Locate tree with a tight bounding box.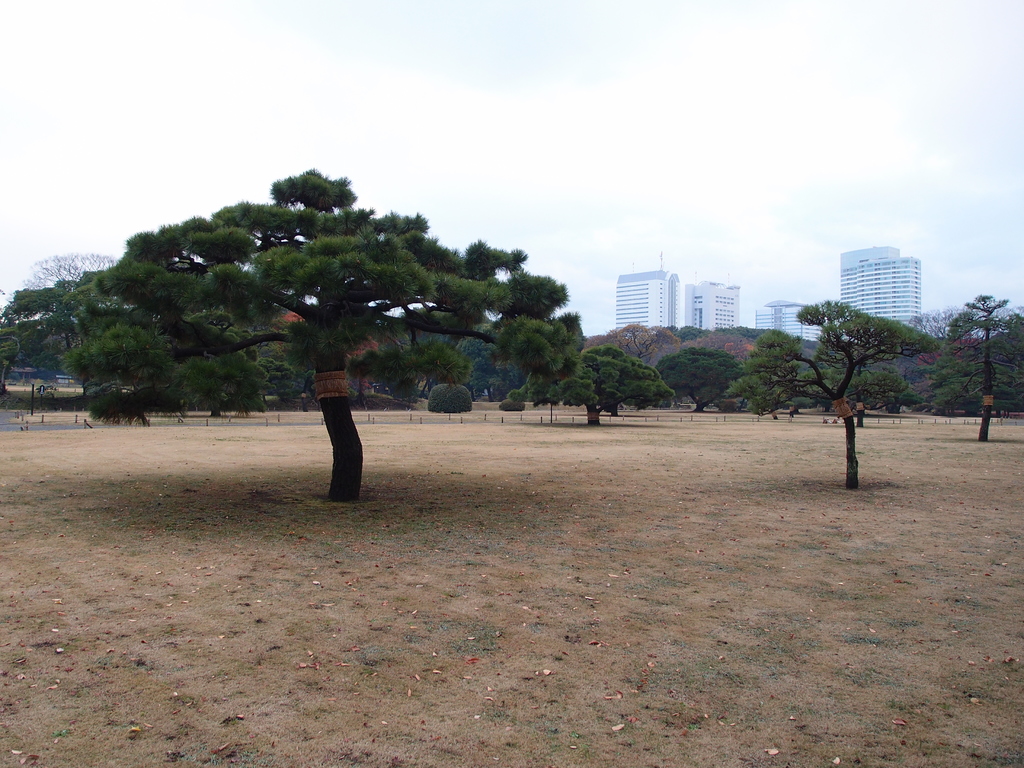
Rect(938, 348, 1018, 424).
